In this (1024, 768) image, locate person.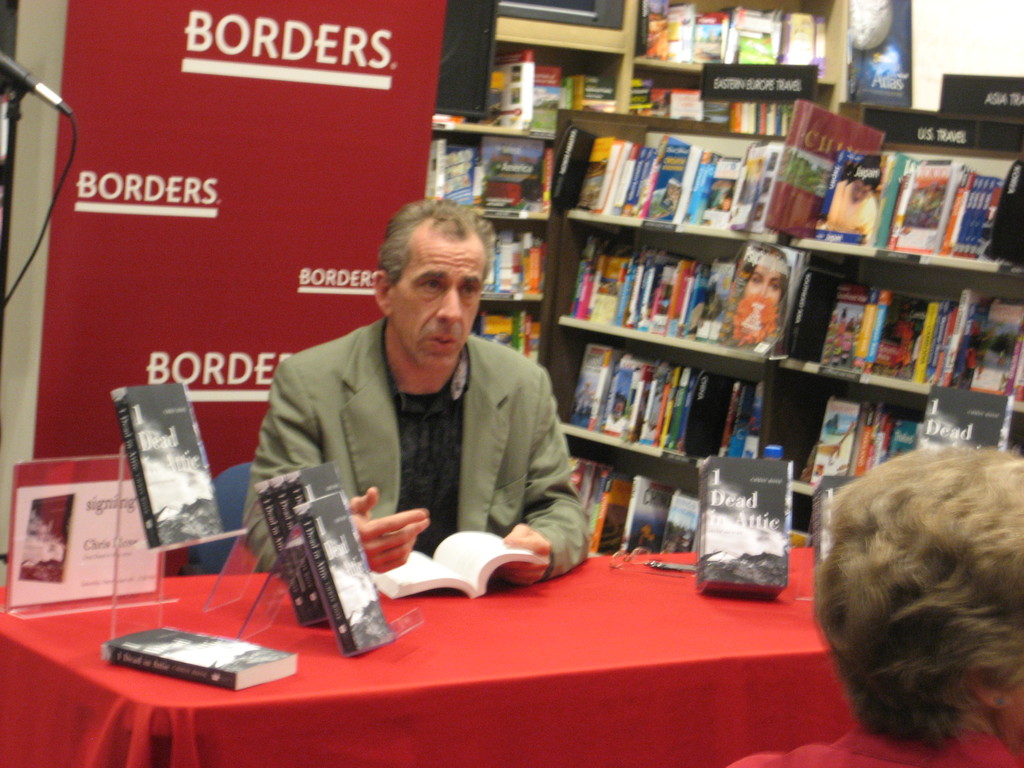
Bounding box: <bbox>796, 406, 1023, 767</bbox>.
